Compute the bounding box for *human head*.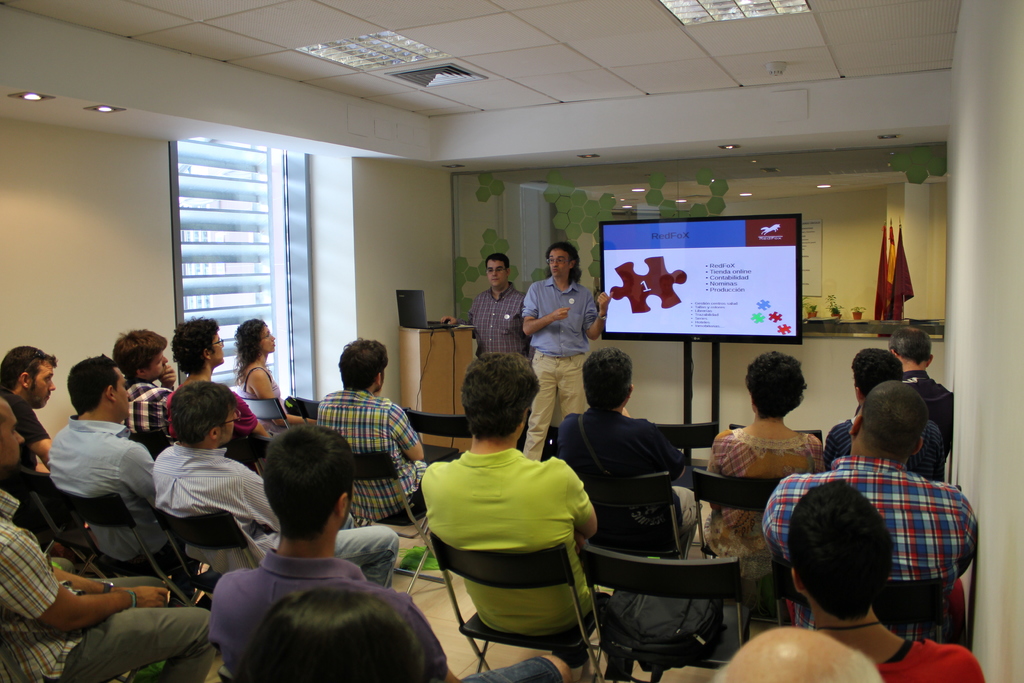
crop(786, 479, 895, 616).
